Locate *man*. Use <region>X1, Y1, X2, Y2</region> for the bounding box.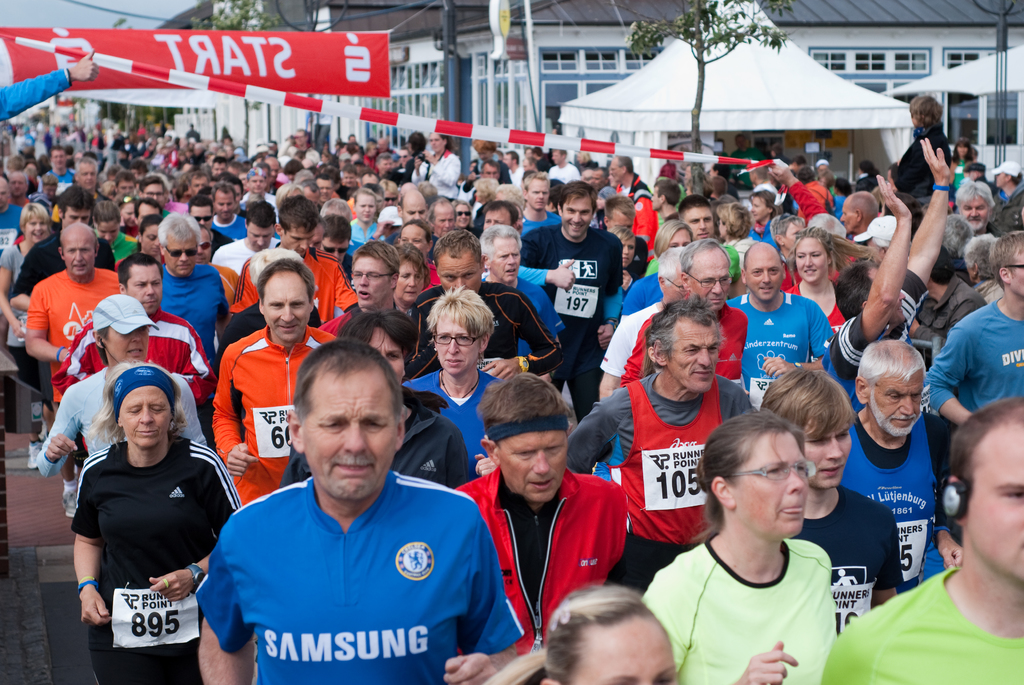
<region>344, 167, 359, 184</region>.
